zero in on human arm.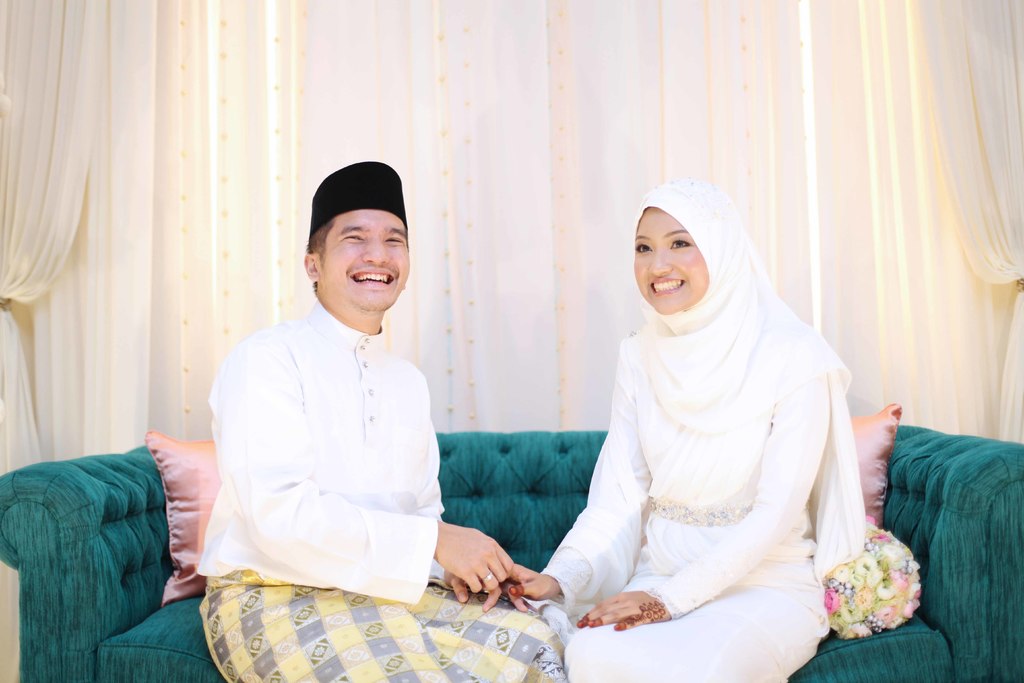
Zeroed in: 421:552:529:610.
